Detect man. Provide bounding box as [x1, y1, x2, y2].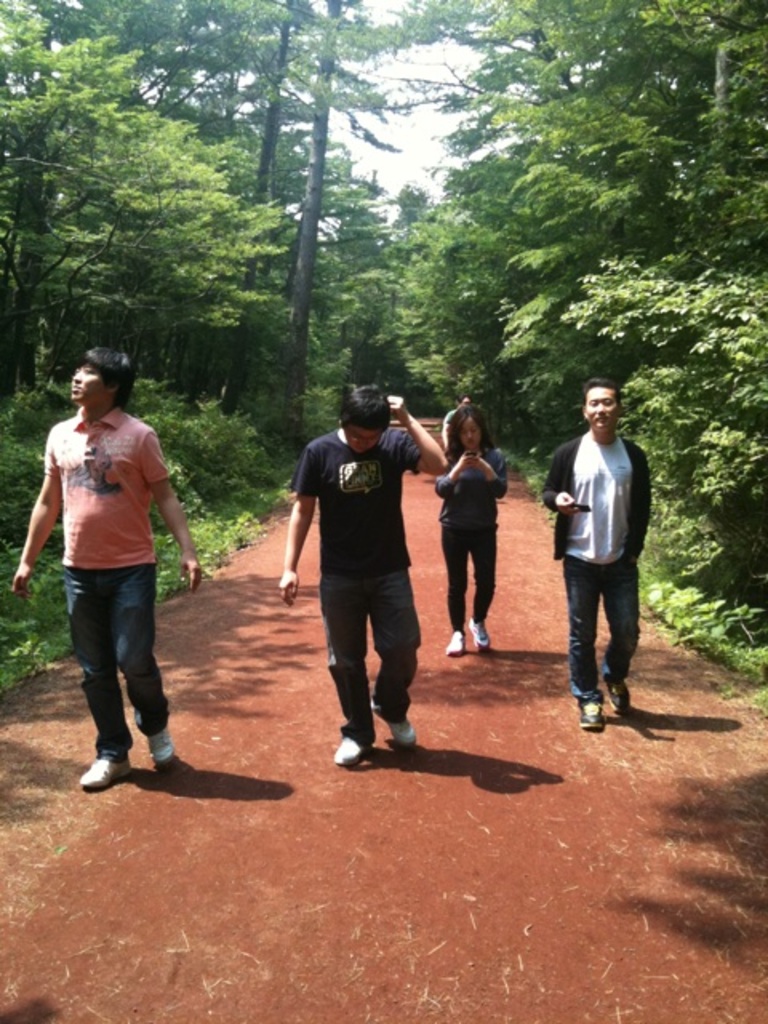
[542, 378, 658, 731].
